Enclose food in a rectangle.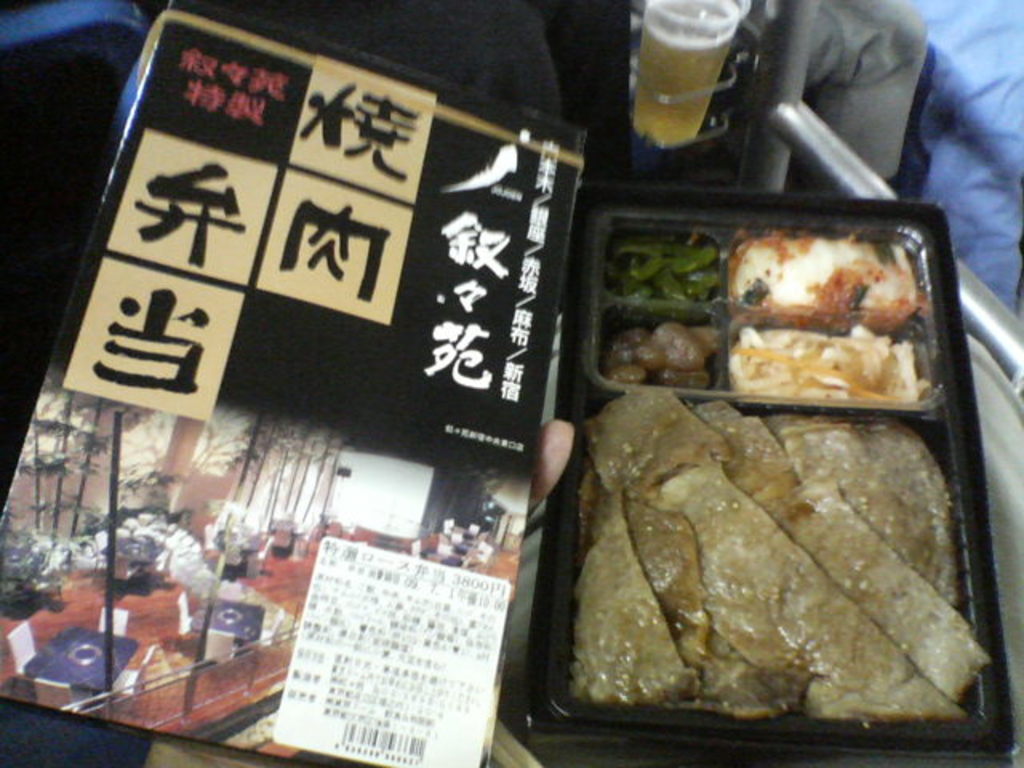
726, 320, 930, 410.
